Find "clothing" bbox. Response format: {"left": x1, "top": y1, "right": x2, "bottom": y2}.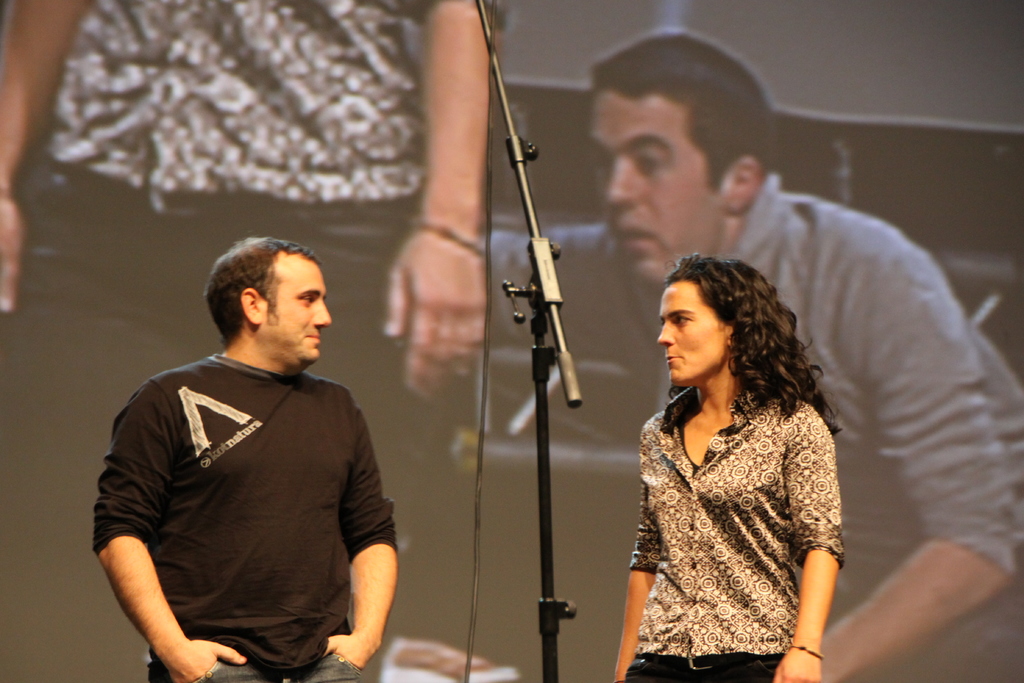
{"left": 488, "top": 177, "right": 1023, "bottom": 682}.
